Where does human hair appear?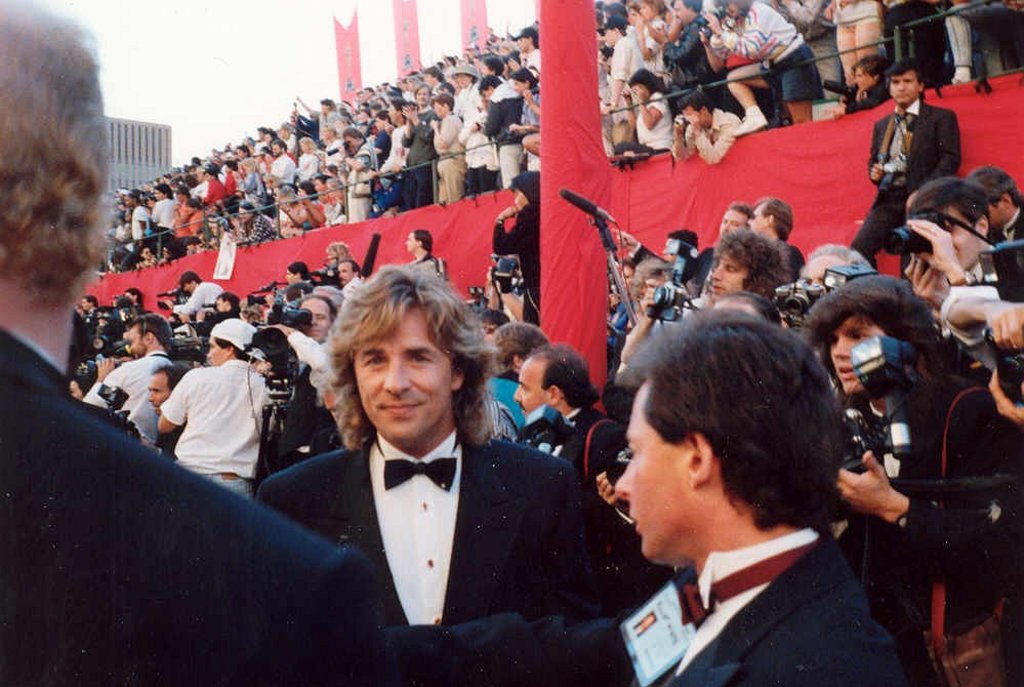
Appears at [727, 201, 748, 220].
